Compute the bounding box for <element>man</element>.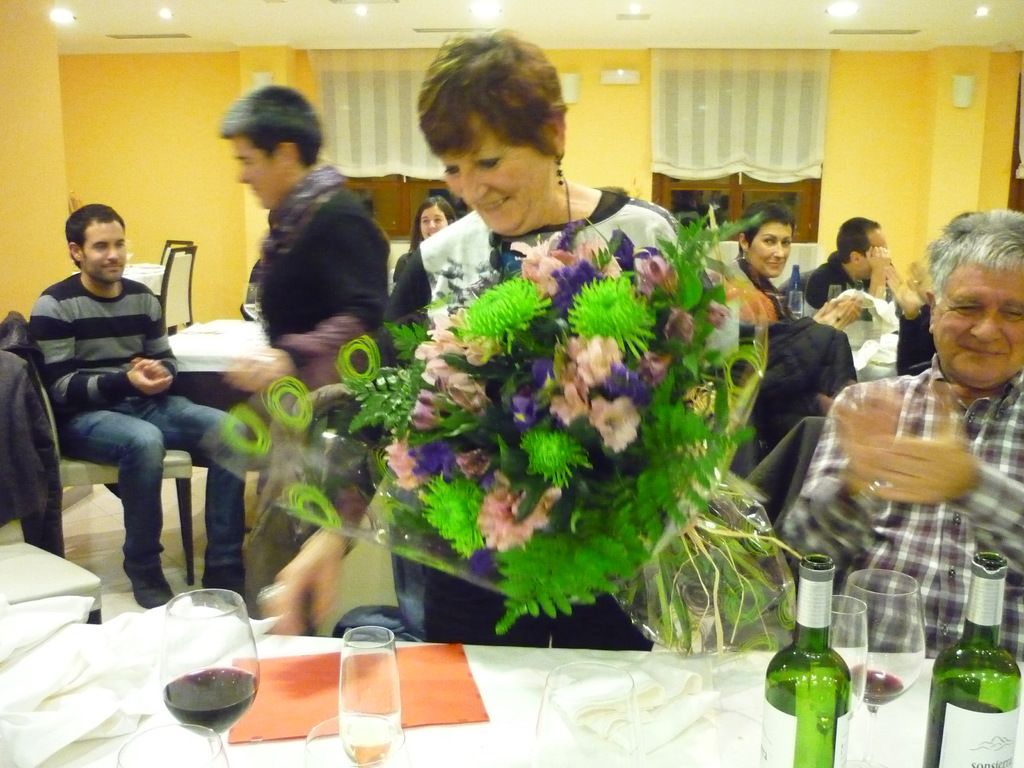
[781, 207, 1023, 646].
